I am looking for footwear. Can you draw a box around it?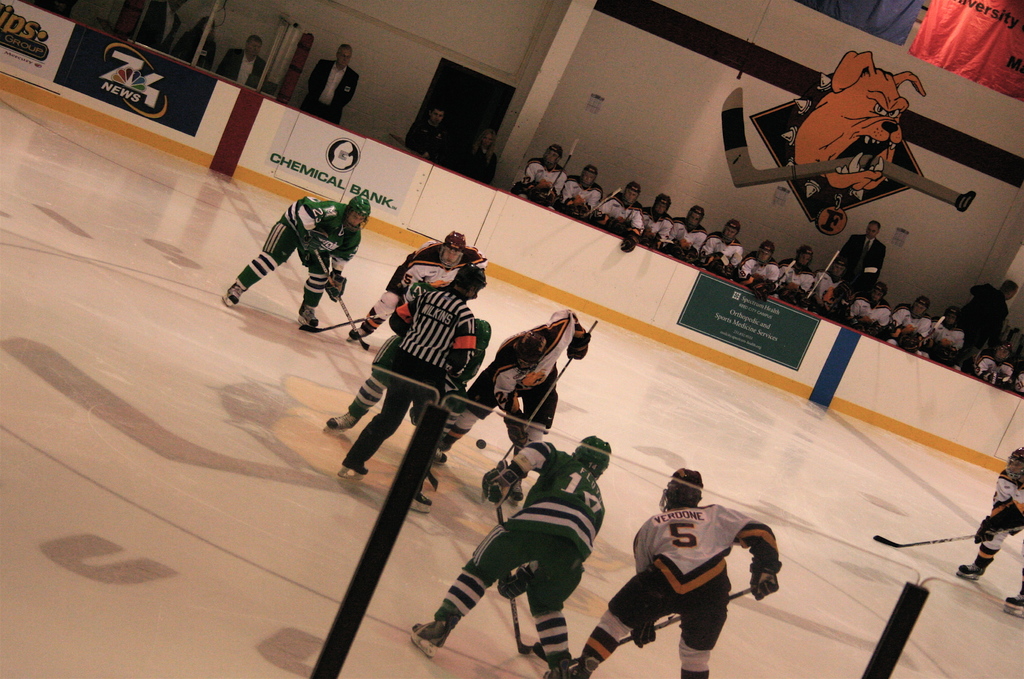
Sure, the bounding box is x1=957 y1=553 x2=979 y2=581.
